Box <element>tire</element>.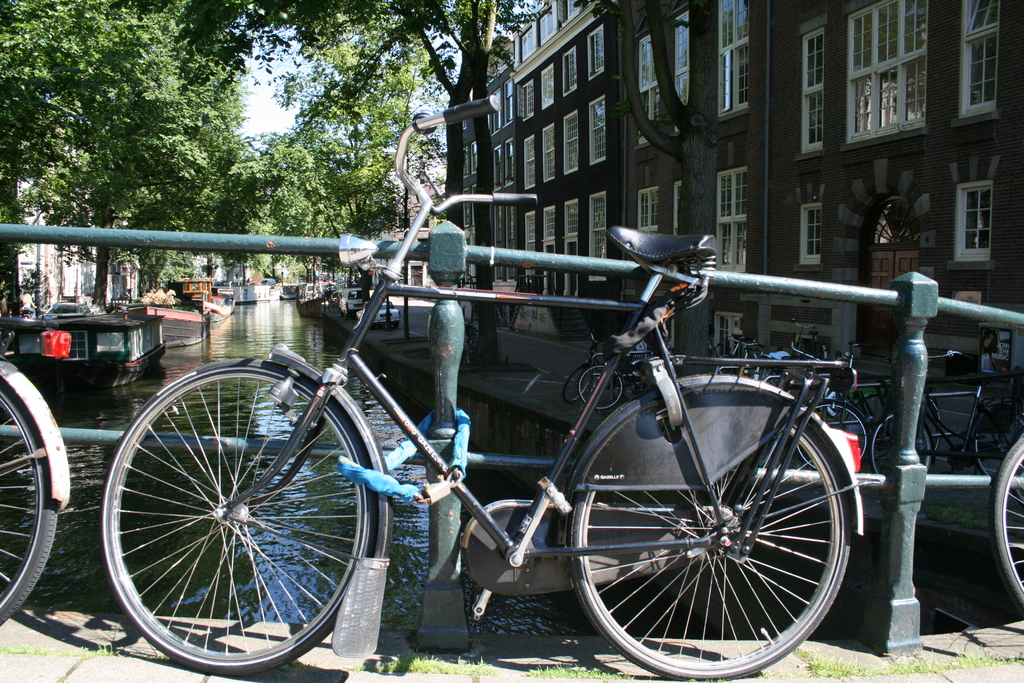
locate(972, 400, 1023, 477).
